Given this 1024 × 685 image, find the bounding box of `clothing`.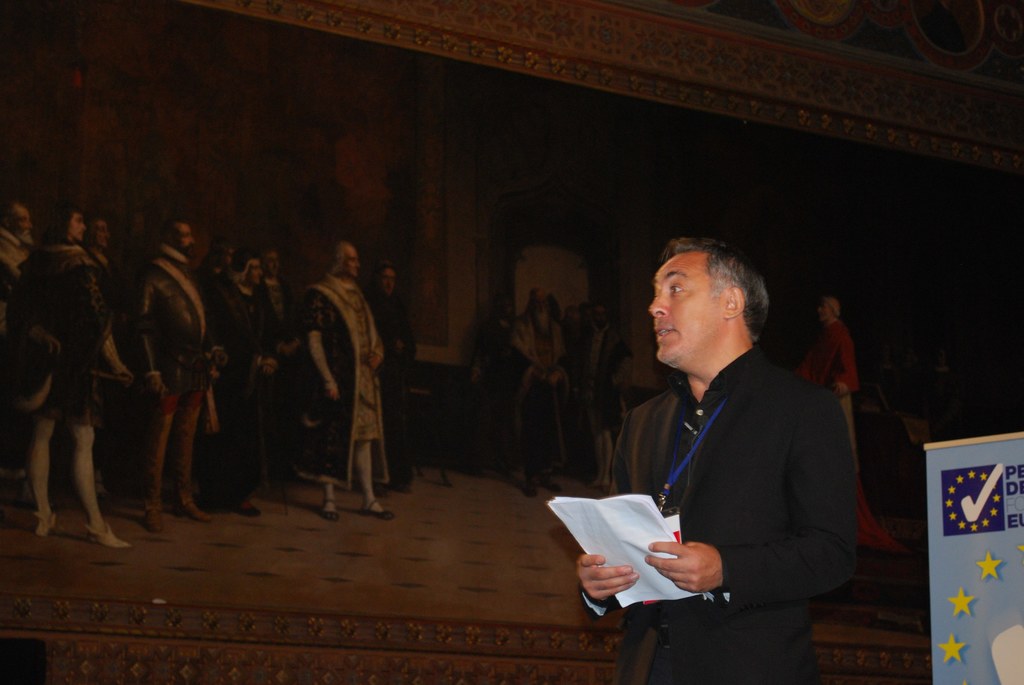
rect(294, 270, 388, 491).
